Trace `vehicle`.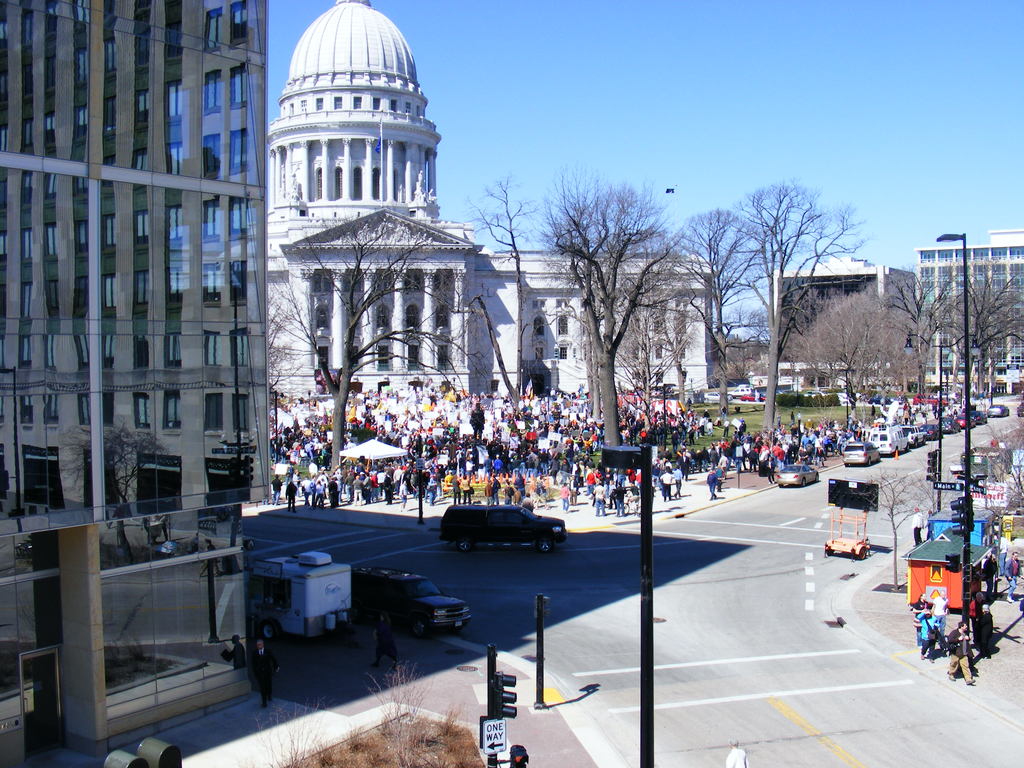
Traced to bbox=[348, 566, 472, 640].
